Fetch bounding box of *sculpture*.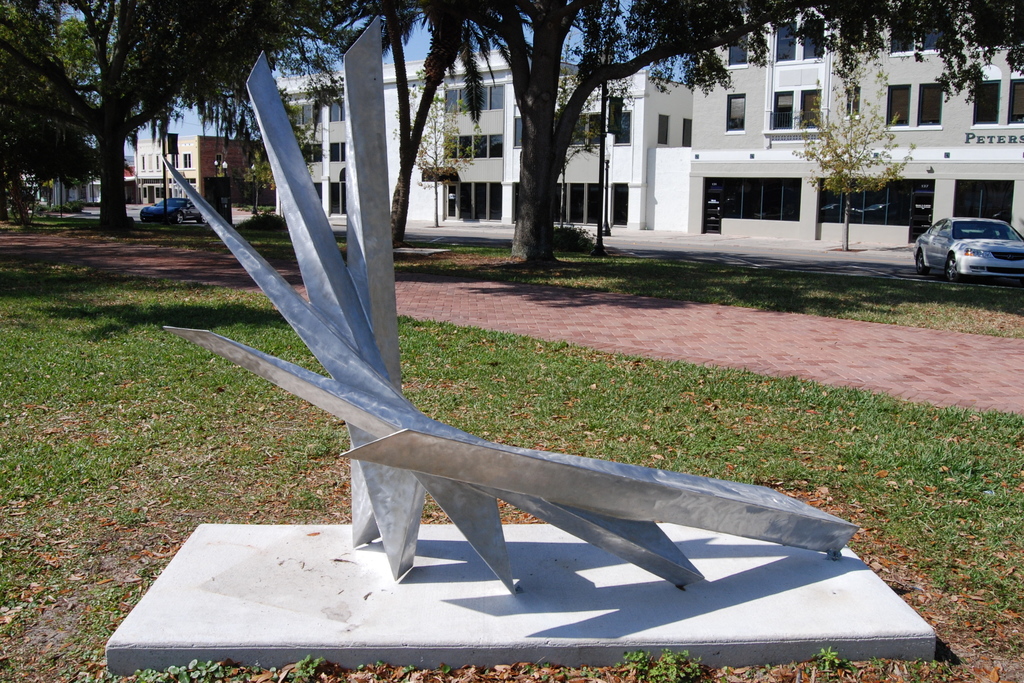
Bbox: box=[168, 17, 867, 592].
